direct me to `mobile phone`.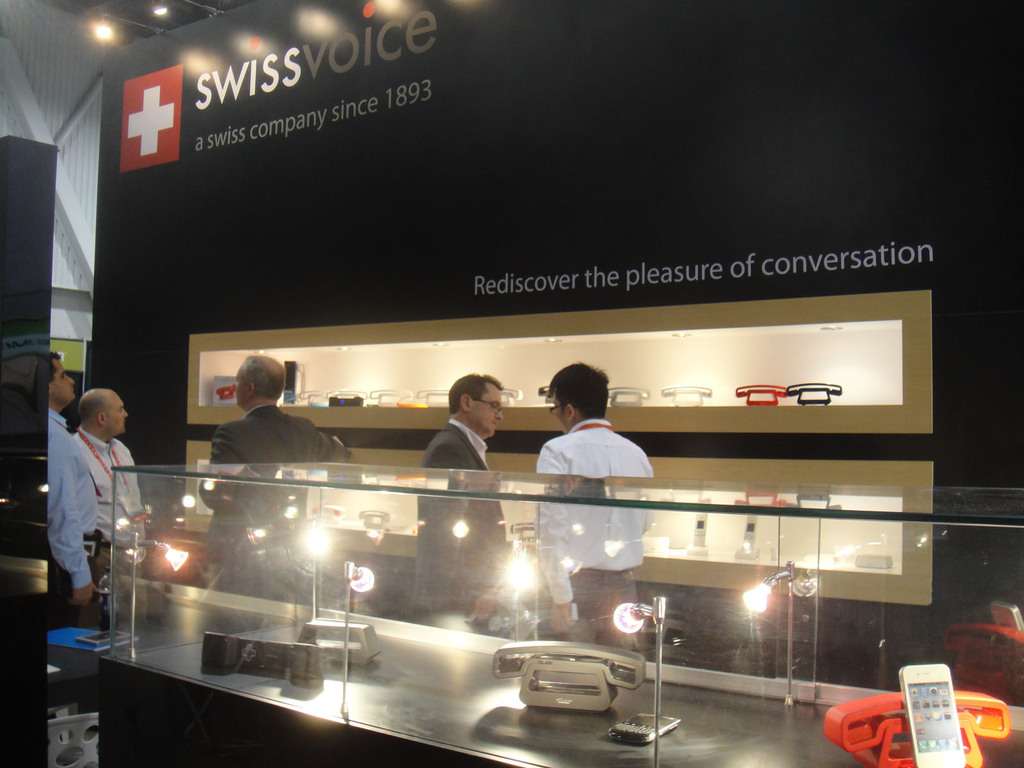
Direction: region(74, 625, 133, 648).
